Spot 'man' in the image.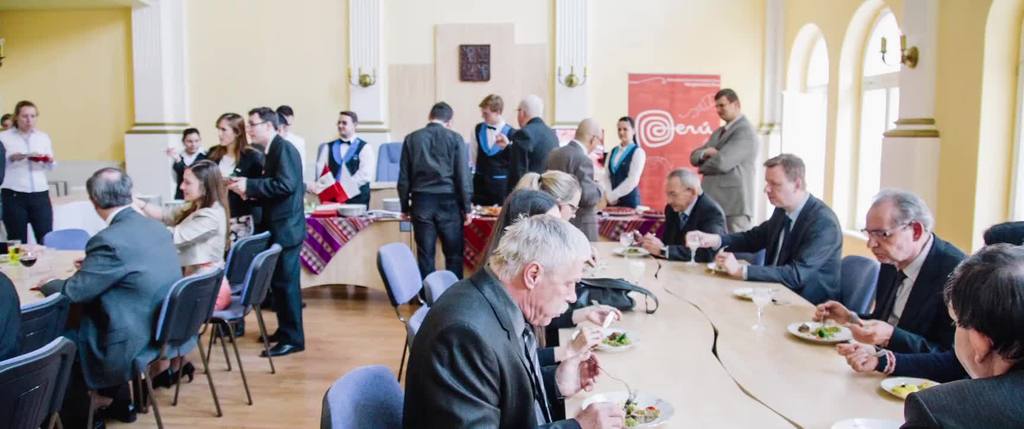
'man' found at [220, 109, 304, 364].
